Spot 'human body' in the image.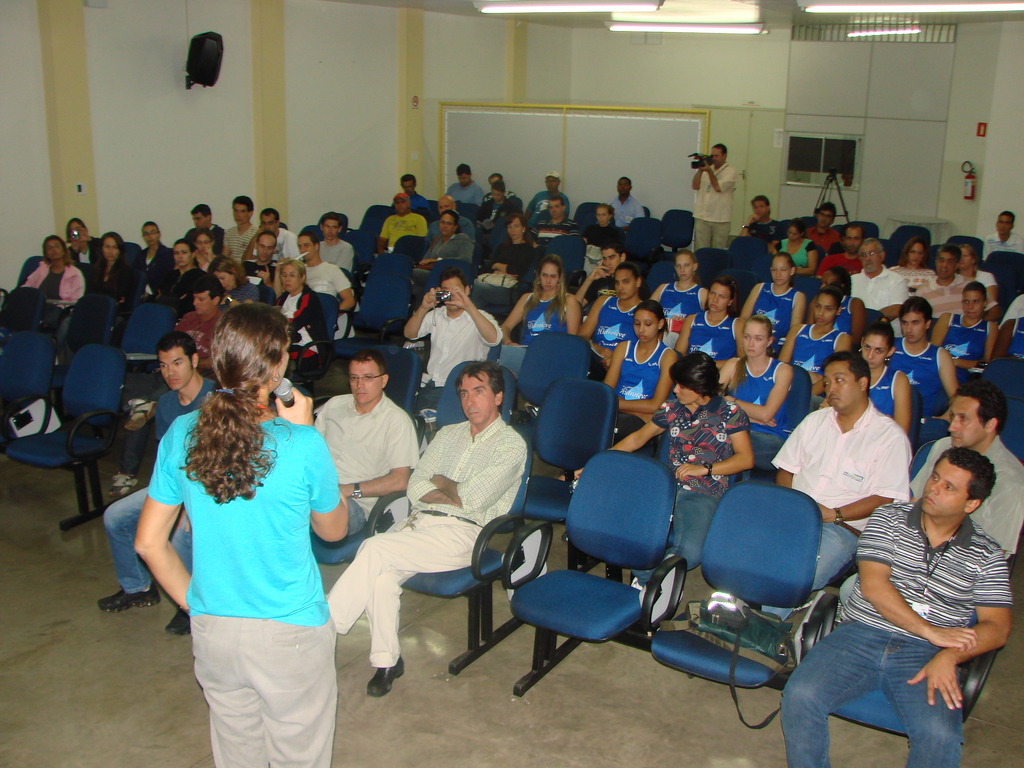
'human body' found at Rect(579, 200, 621, 248).
